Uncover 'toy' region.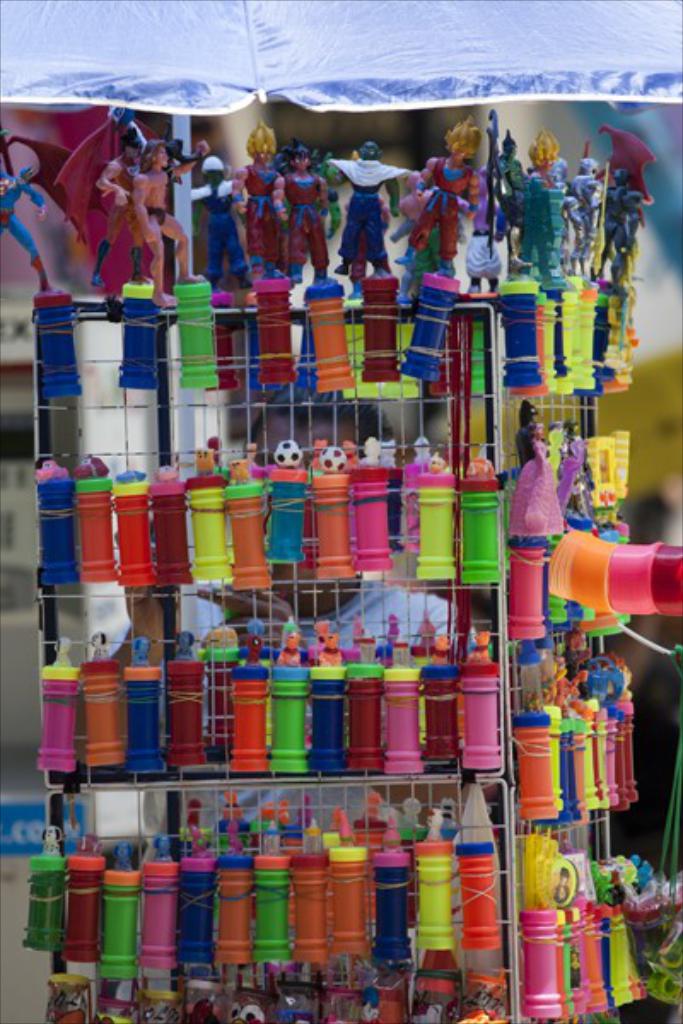
Uncovered: bbox=(352, 788, 388, 918).
